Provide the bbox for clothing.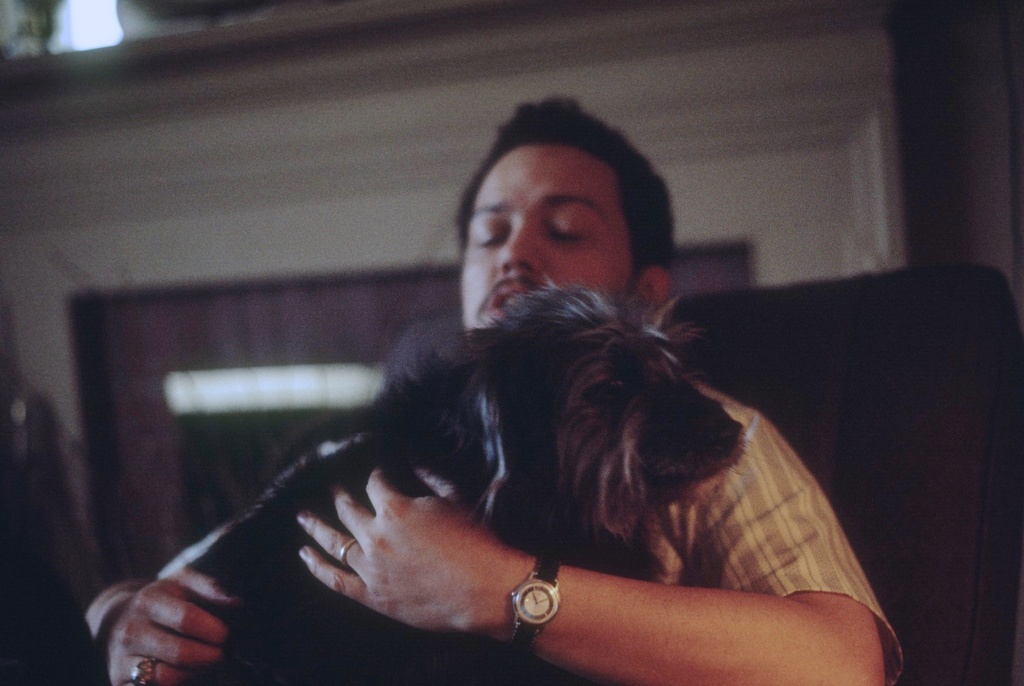
(x1=158, y1=374, x2=905, y2=685).
